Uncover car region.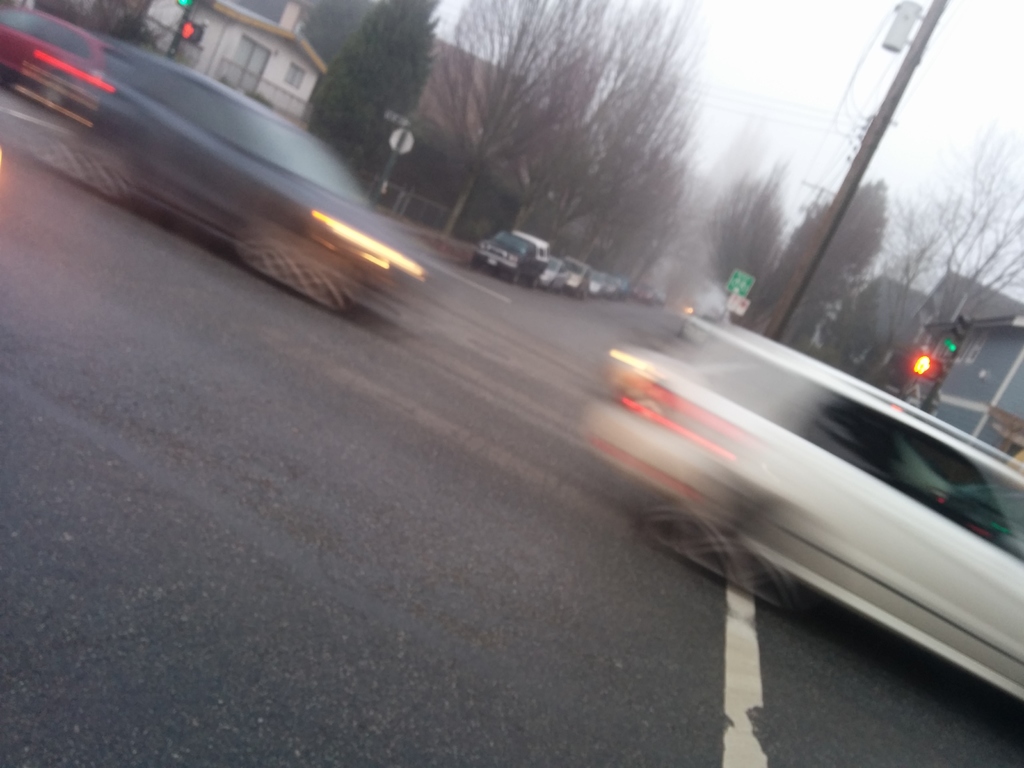
Uncovered: left=529, top=313, right=1000, bottom=715.
